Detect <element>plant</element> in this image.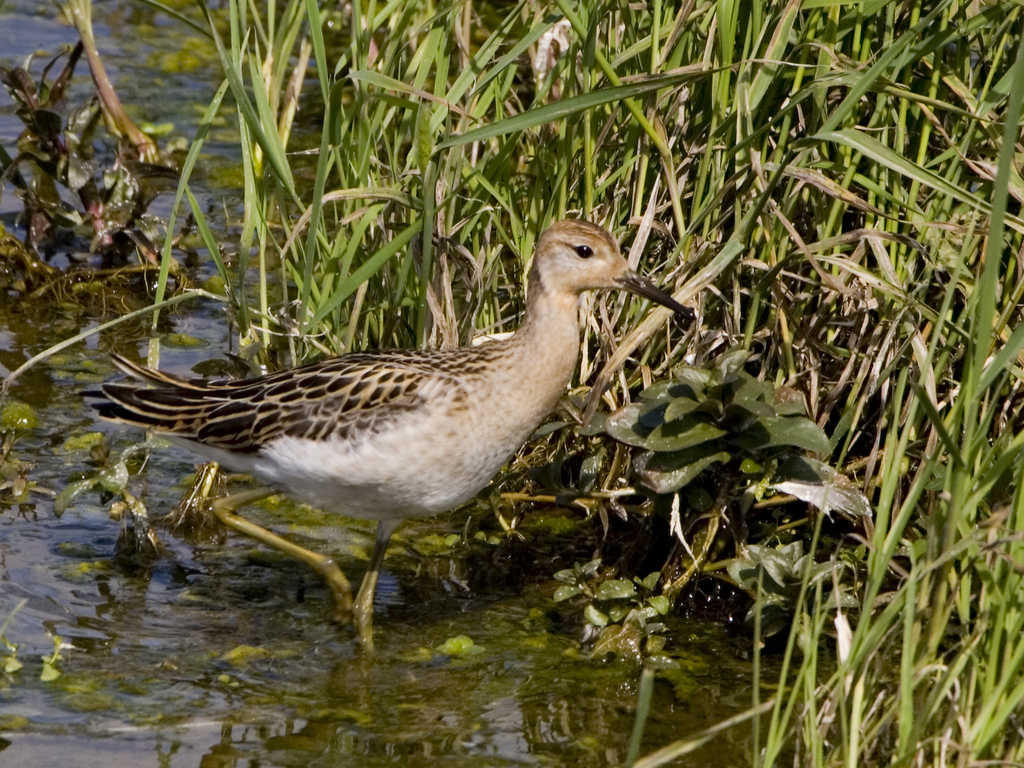
Detection: [0, 17, 234, 336].
